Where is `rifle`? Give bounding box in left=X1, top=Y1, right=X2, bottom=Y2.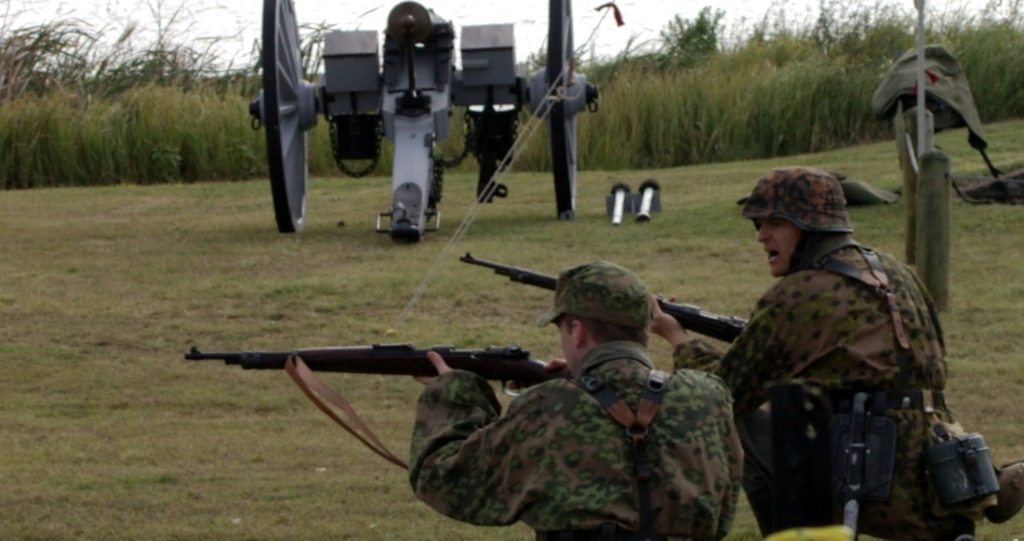
left=453, top=245, right=755, bottom=350.
